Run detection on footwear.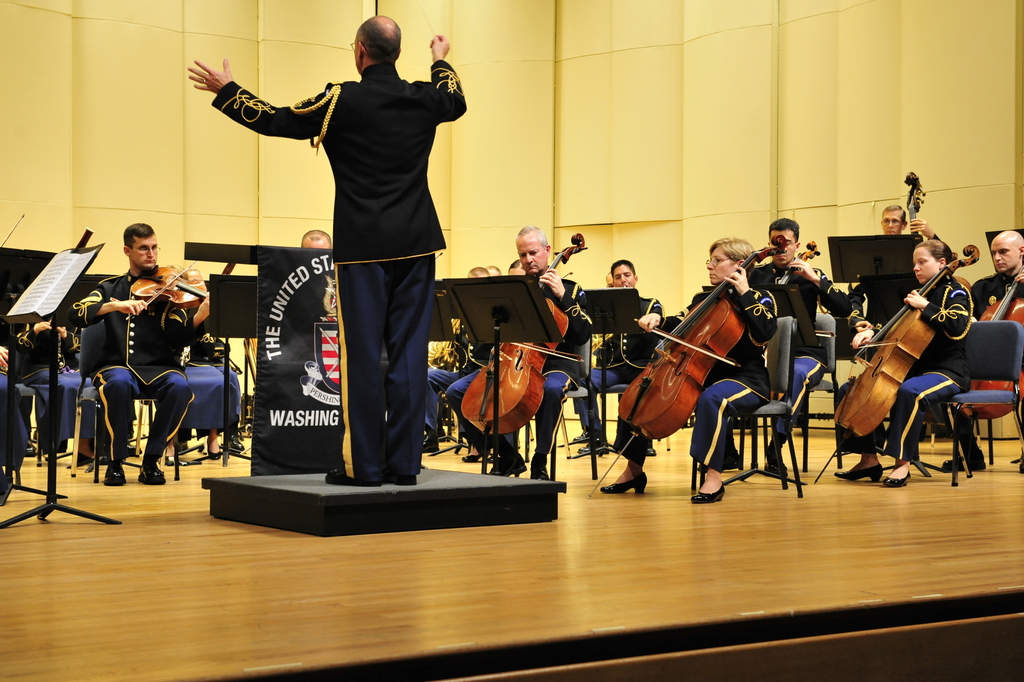
Result: {"left": 884, "top": 461, "right": 911, "bottom": 483}.
